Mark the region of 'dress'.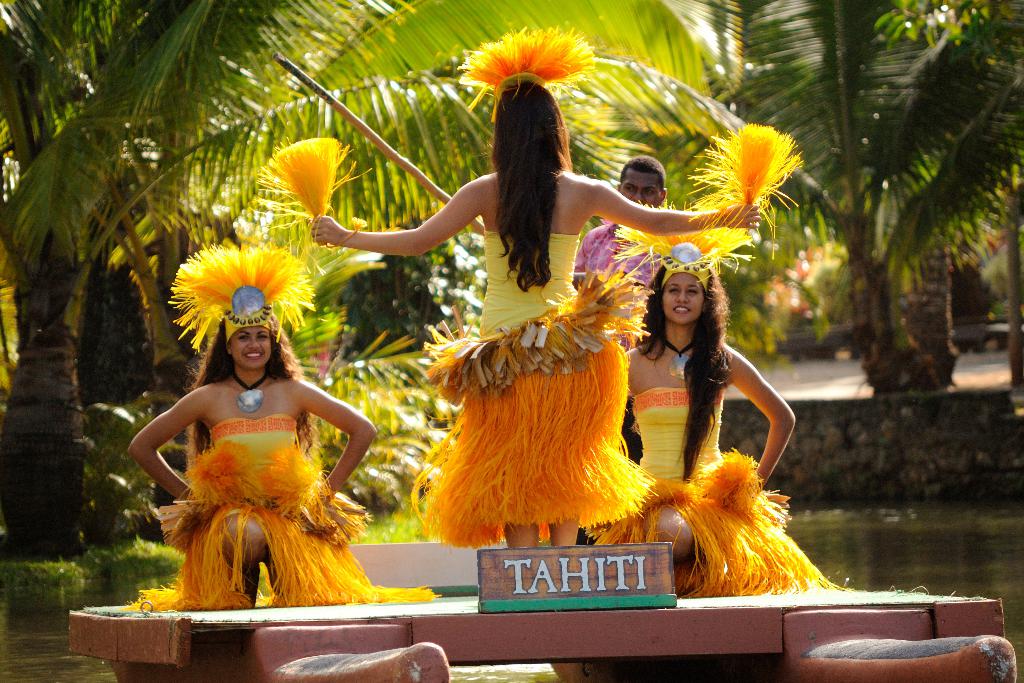
Region: l=199, t=409, r=299, b=520.
